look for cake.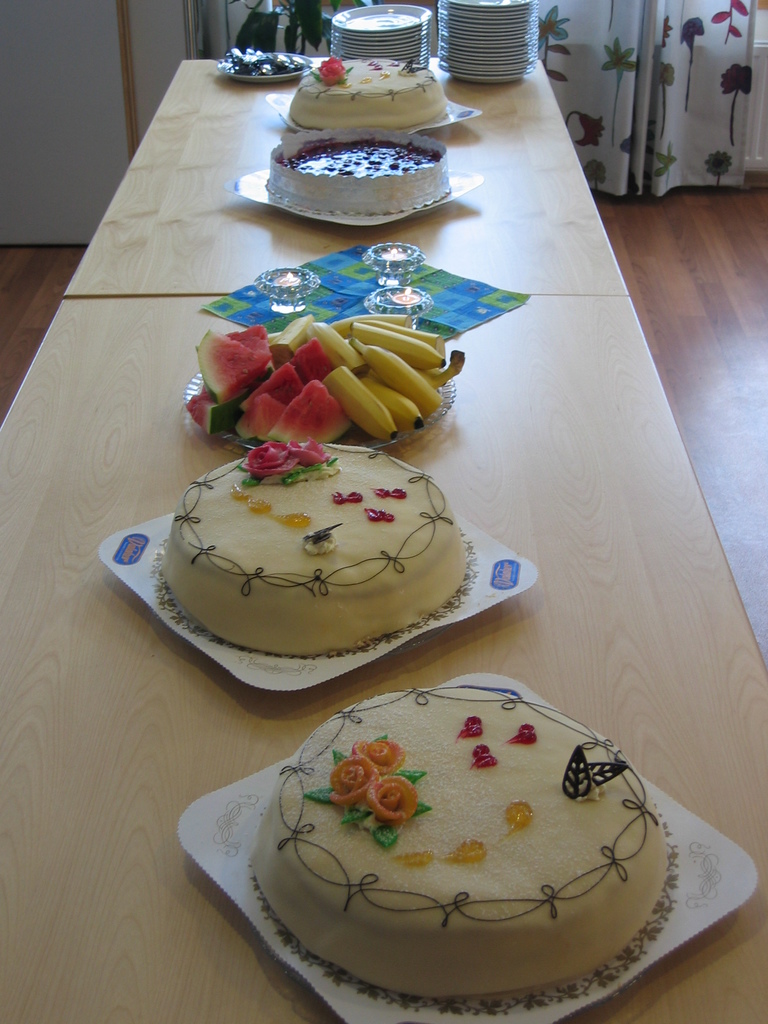
Found: 285 142 441 216.
